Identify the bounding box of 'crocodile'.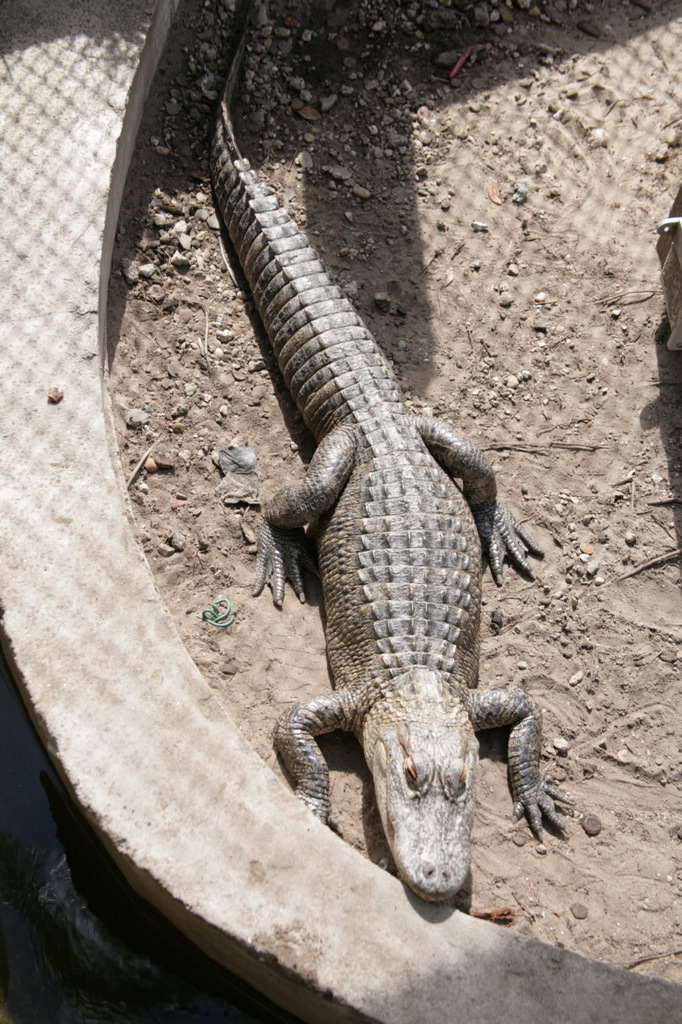
(left=208, top=5, right=577, bottom=910).
